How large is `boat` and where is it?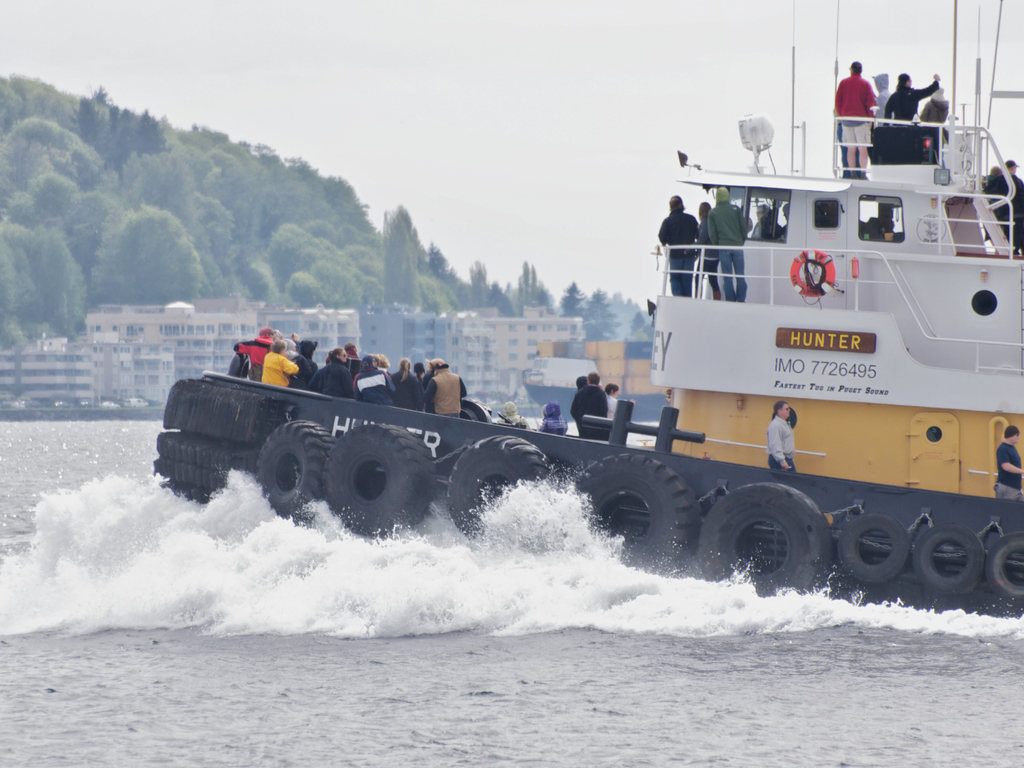
Bounding box: Rect(161, 69, 1023, 568).
